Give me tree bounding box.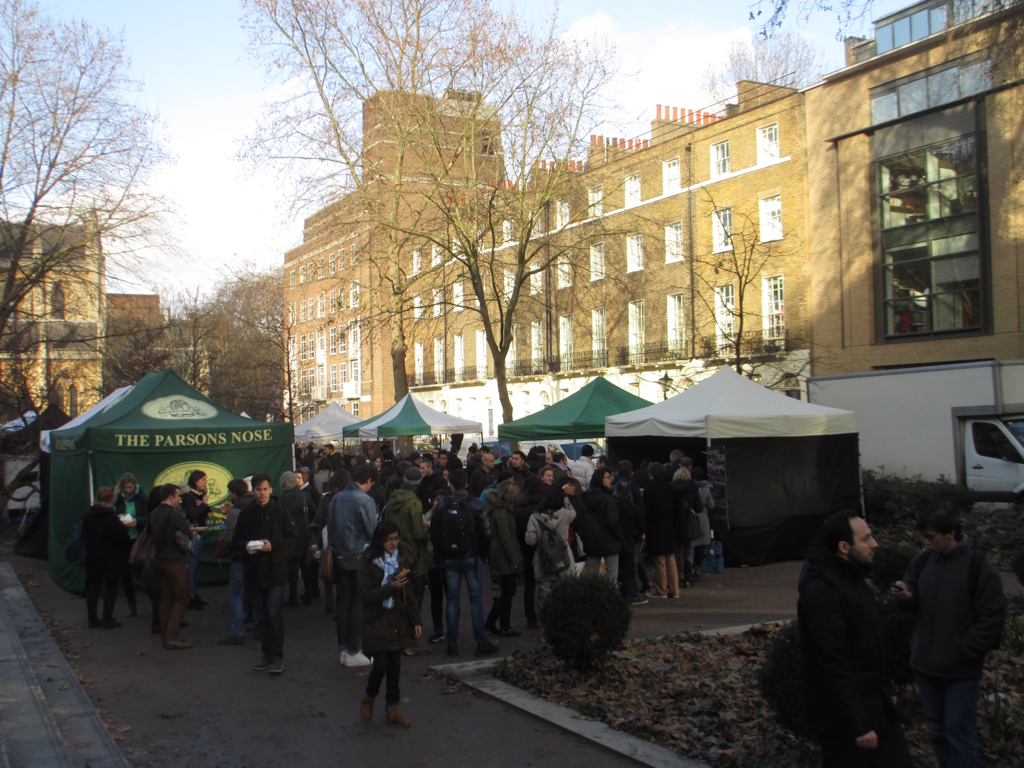
Rect(610, 171, 834, 431).
